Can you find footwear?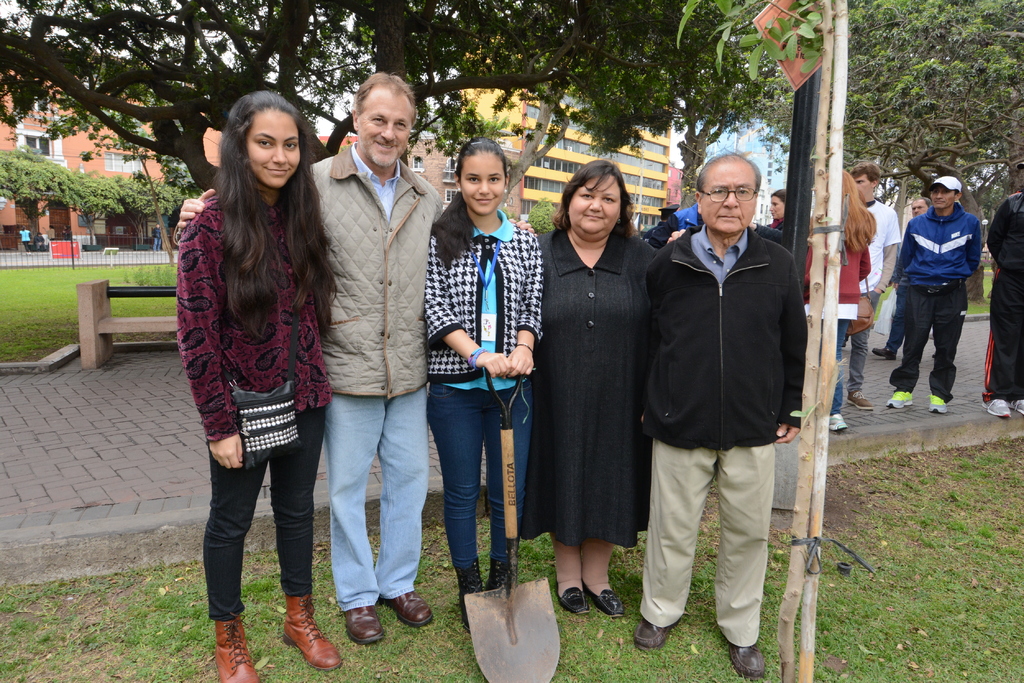
Yes, bounding box: <box>486,559,511,592</box>.
